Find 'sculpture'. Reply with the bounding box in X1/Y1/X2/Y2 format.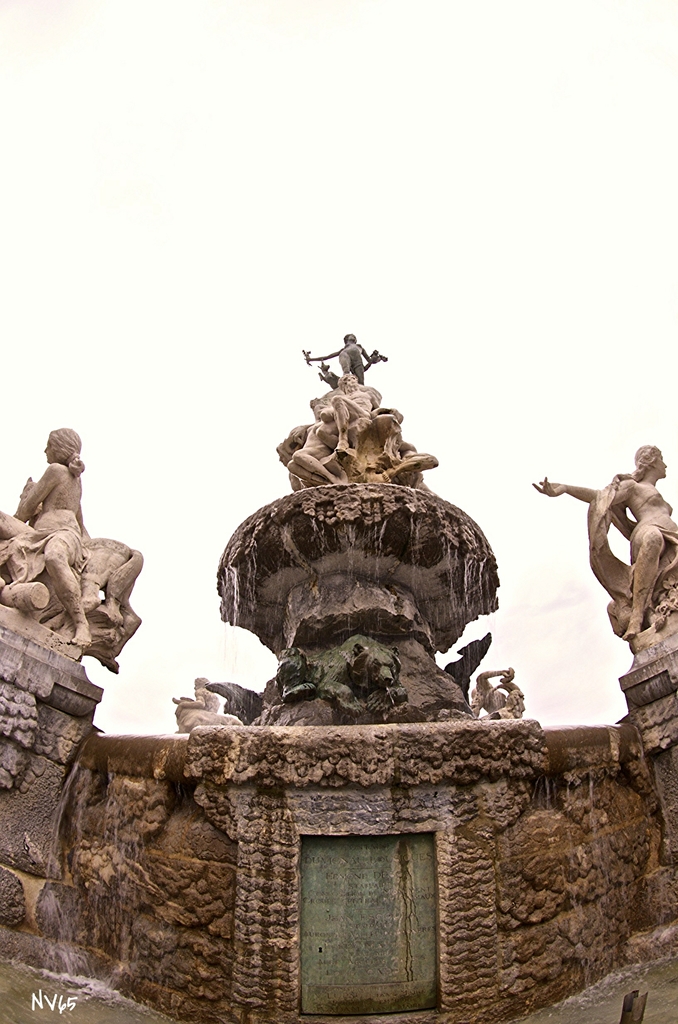
0/514/138/657.
